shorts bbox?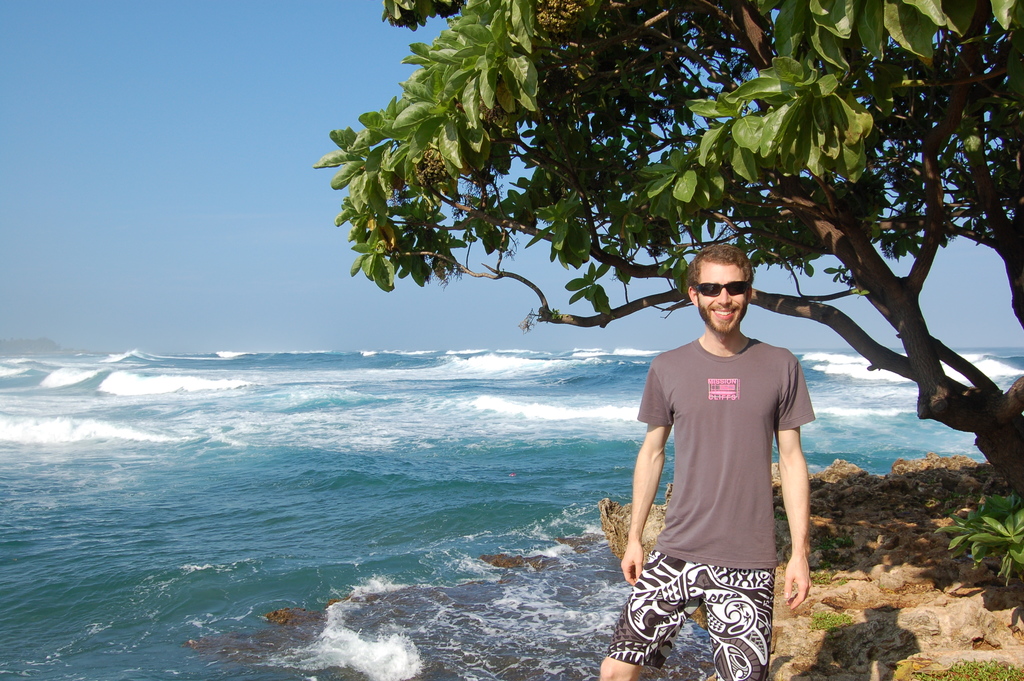
locate(622, 559, 789, 665)
